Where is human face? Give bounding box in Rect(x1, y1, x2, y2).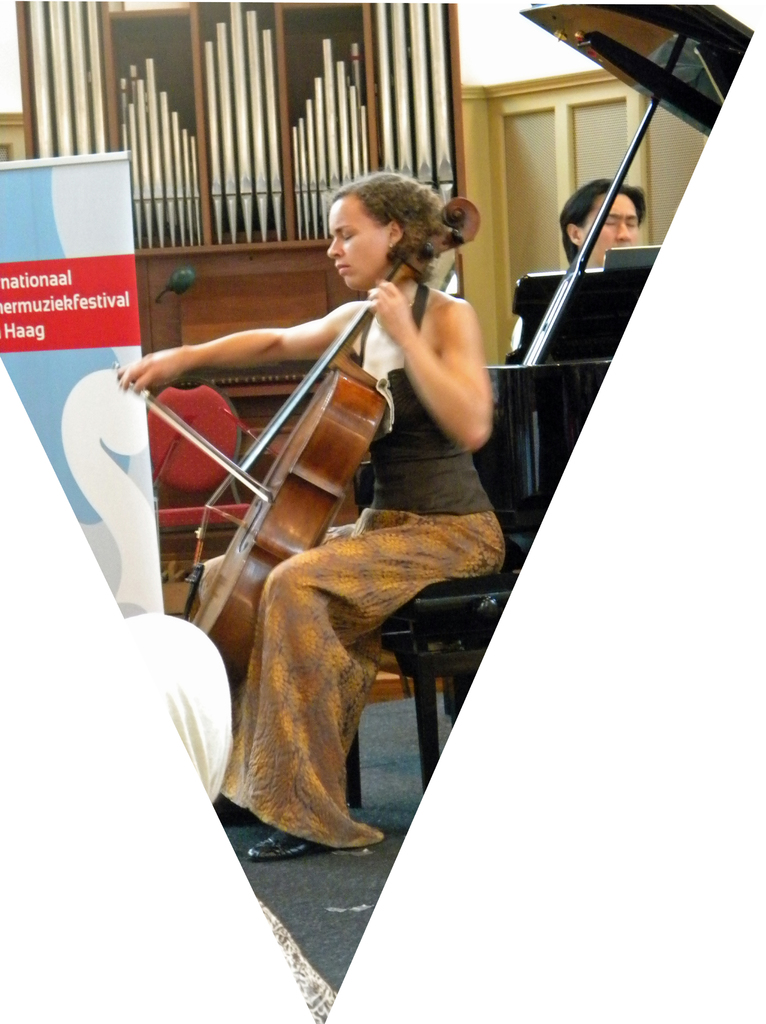
Rect(326, 192, 387, 290).
